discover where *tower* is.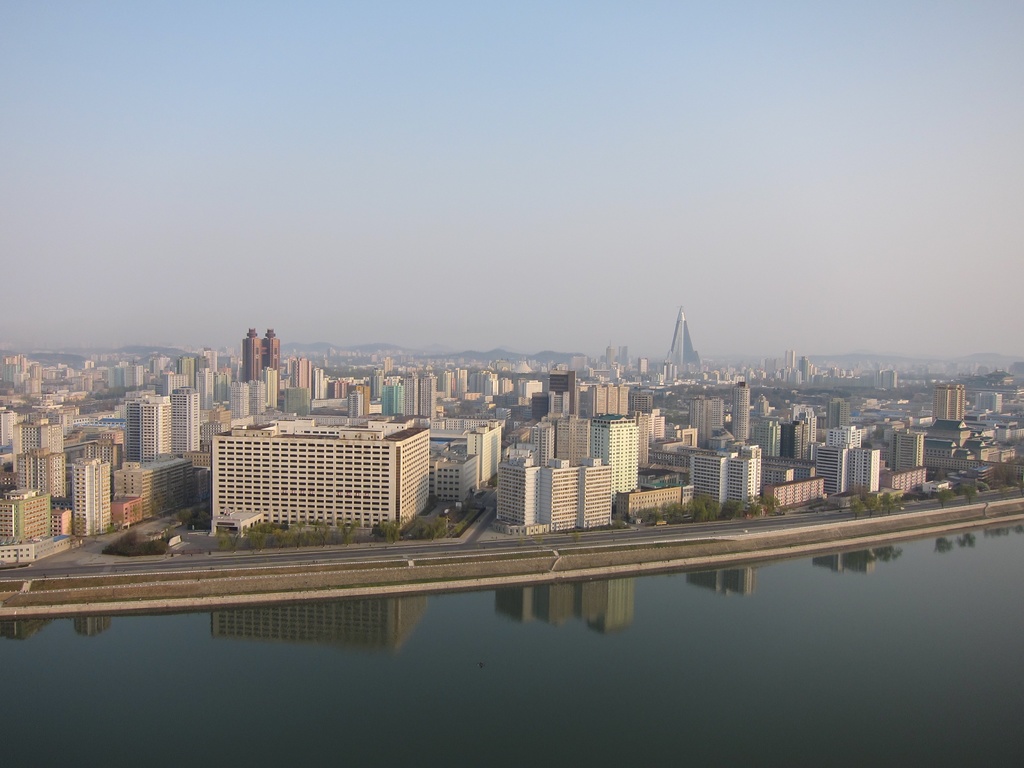
Discovered at bbox(342, 388, 371, 420).
